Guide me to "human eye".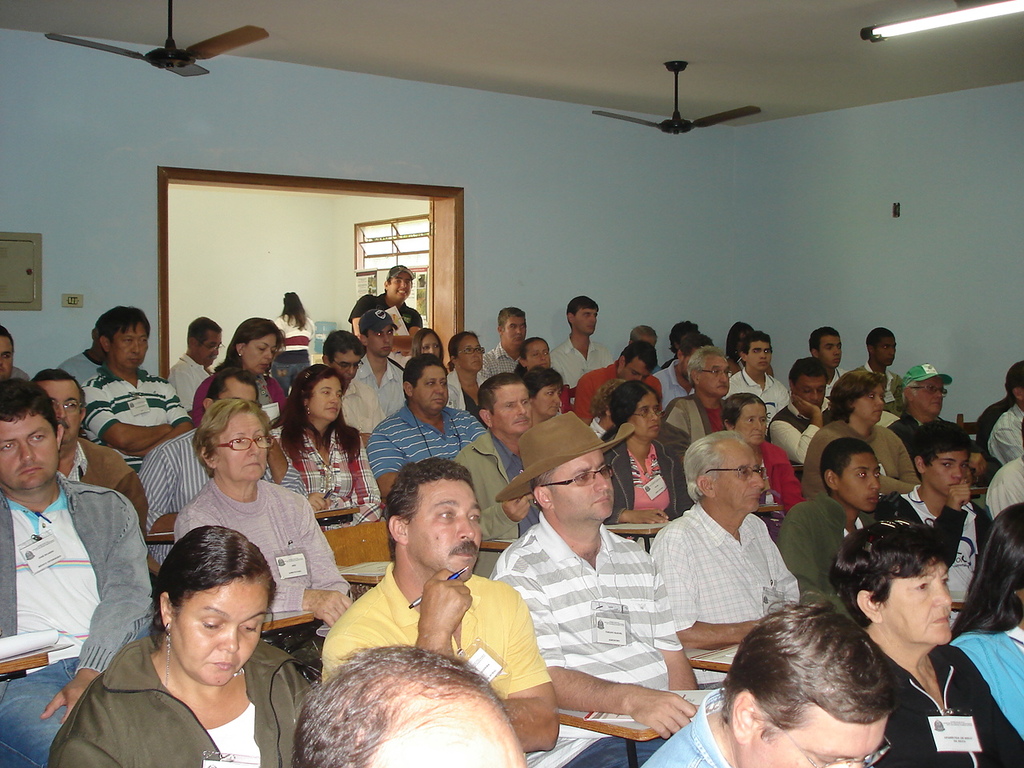
Guidance: box(760, 417, 770, 423).
